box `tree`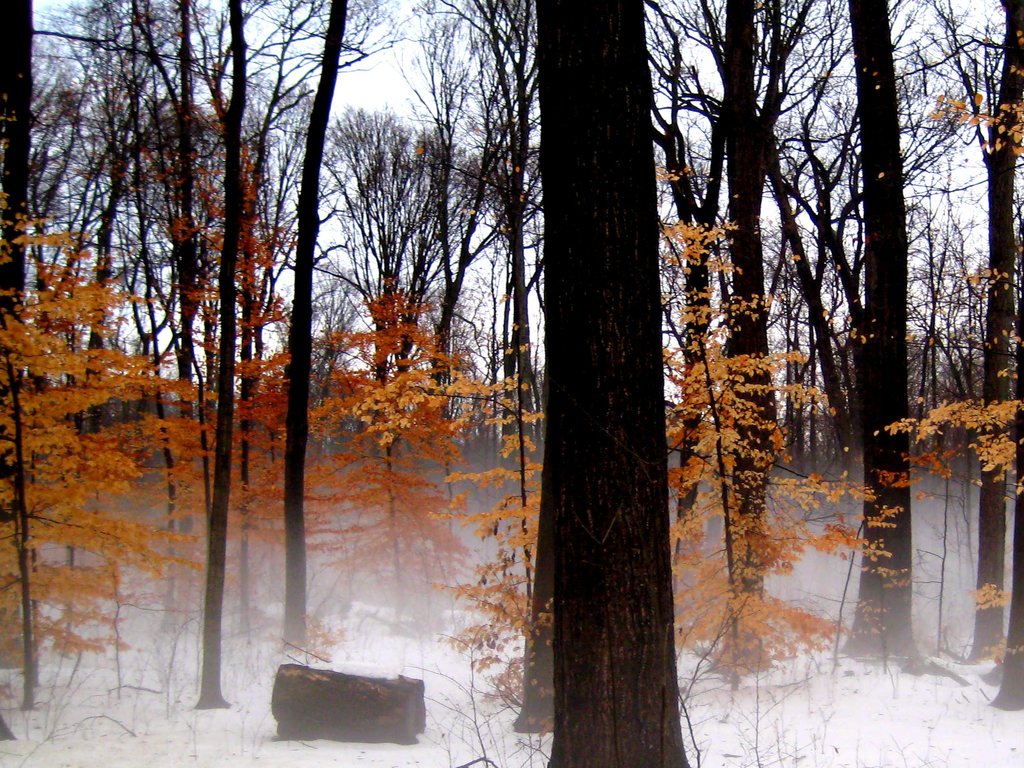
BBox(0, 0, 58, 708)
